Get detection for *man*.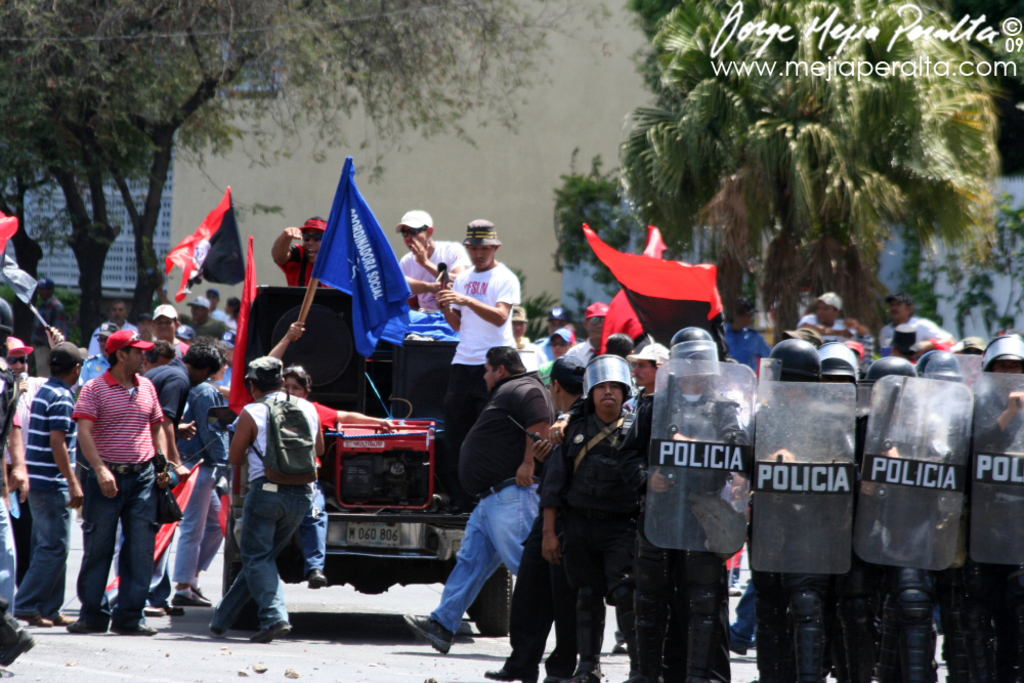
Detection: [left=209, top=357, right=329, bottom=638].
